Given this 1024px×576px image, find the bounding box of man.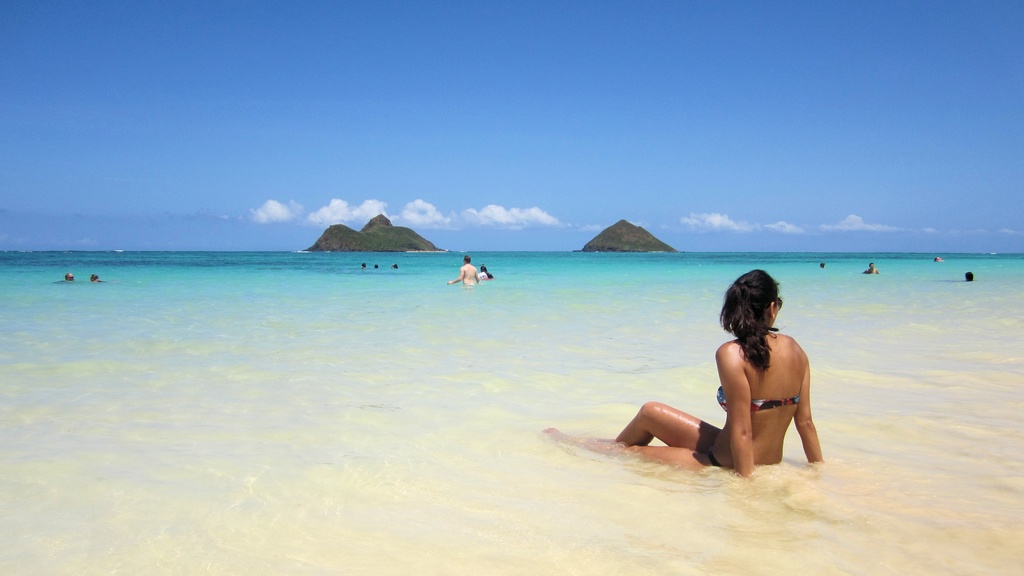
450:256:483:291.
